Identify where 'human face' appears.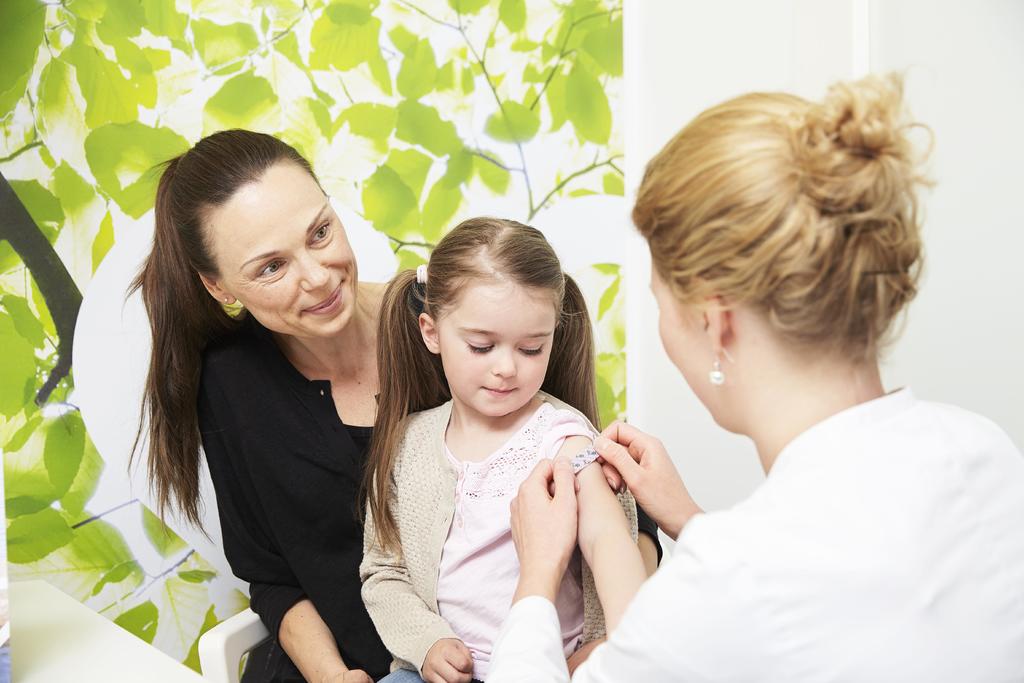
Appears at region(647, 255, 717, 425).
